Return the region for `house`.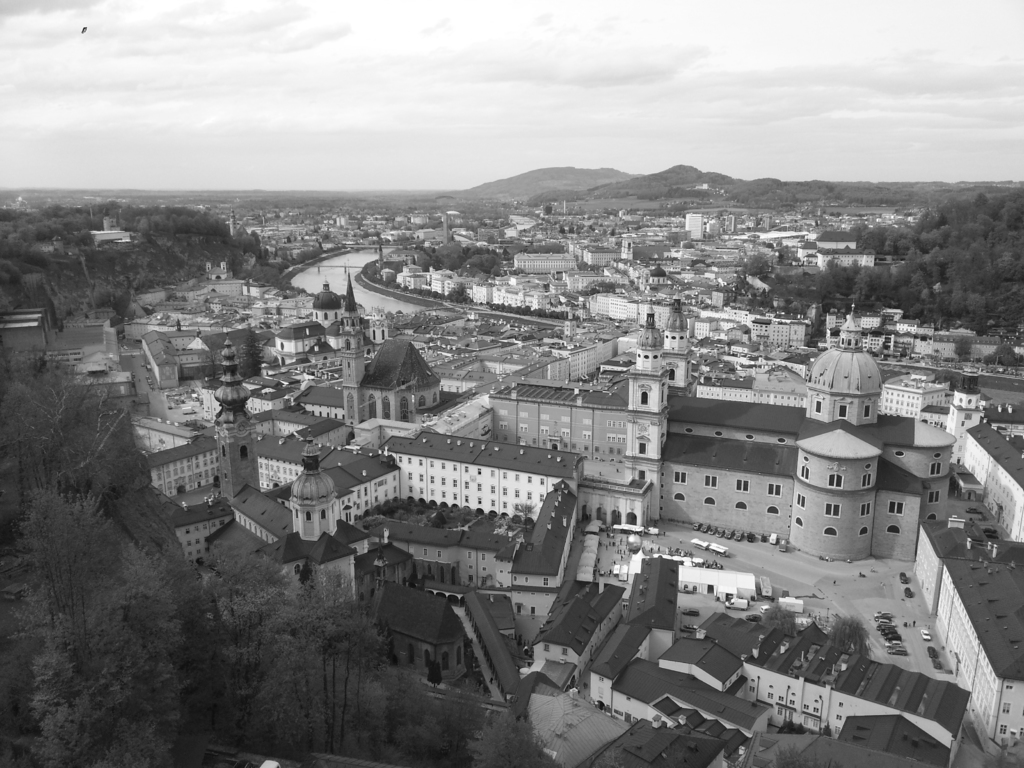
detection(698, 602, 981, 767).
